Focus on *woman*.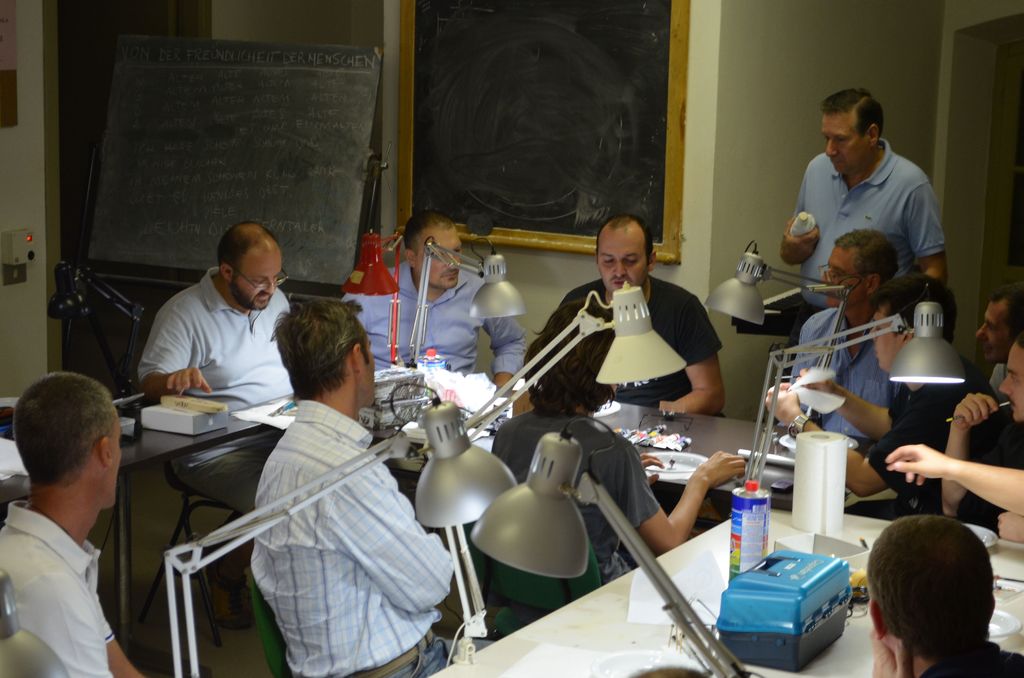
Focused at region(488, 298, 747, 622).
